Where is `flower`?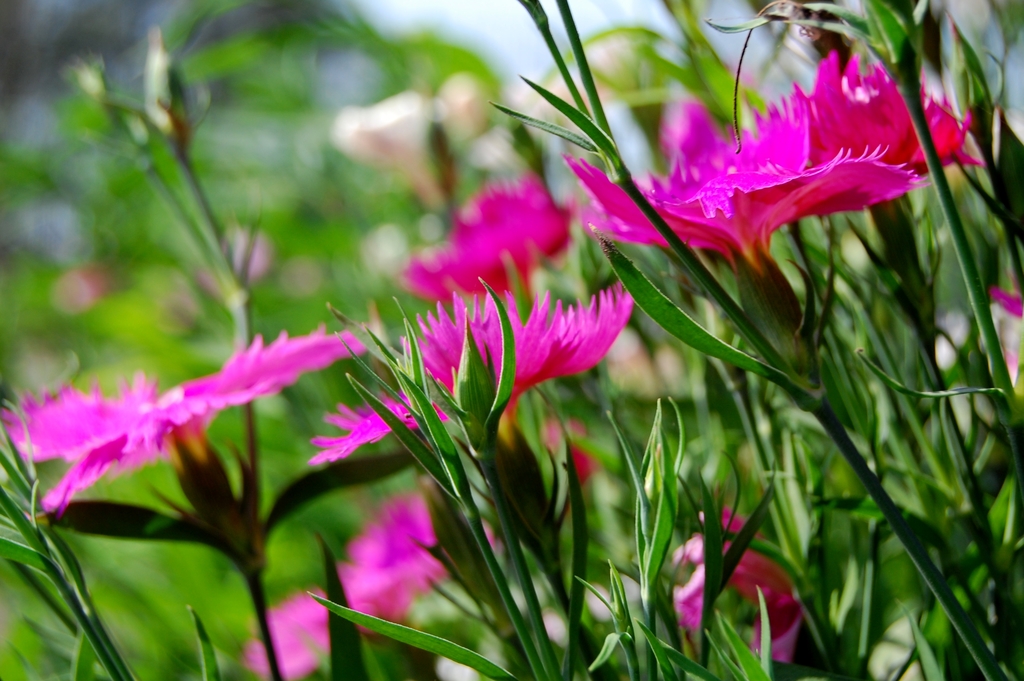
{"left": 303, "top": 272, "right": 636, "bottom": 464}.
